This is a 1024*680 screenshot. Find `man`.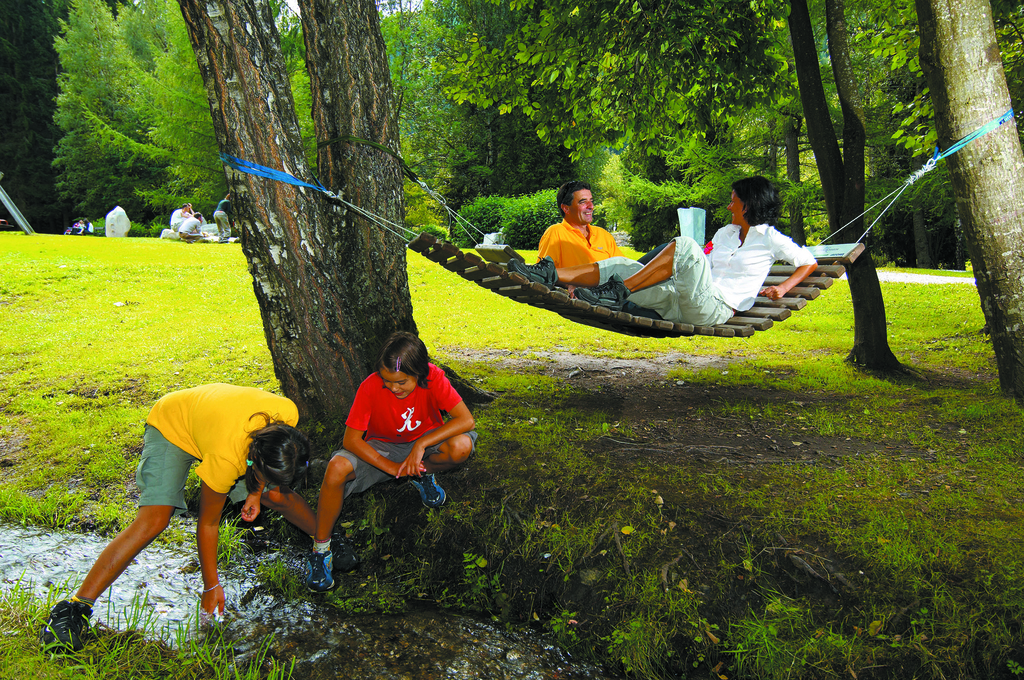
Bounding box: <bbox>532, 194, 634, 285</bbox>.
